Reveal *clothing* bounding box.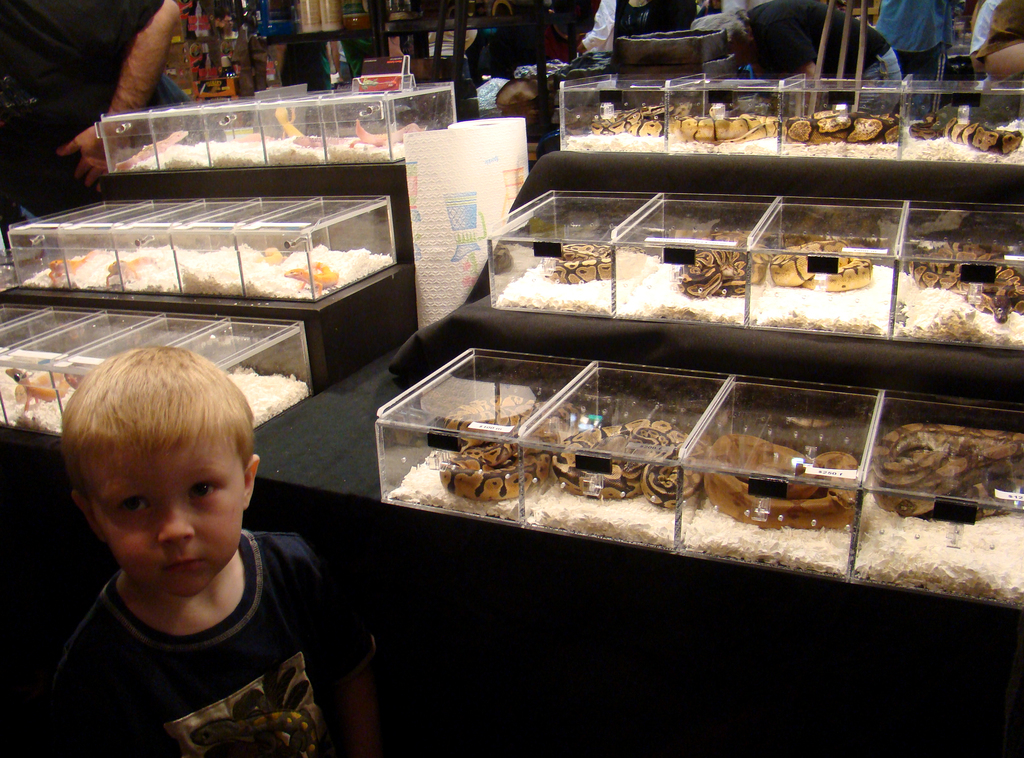
Revealed: <box>825,6,901,108</box>.
